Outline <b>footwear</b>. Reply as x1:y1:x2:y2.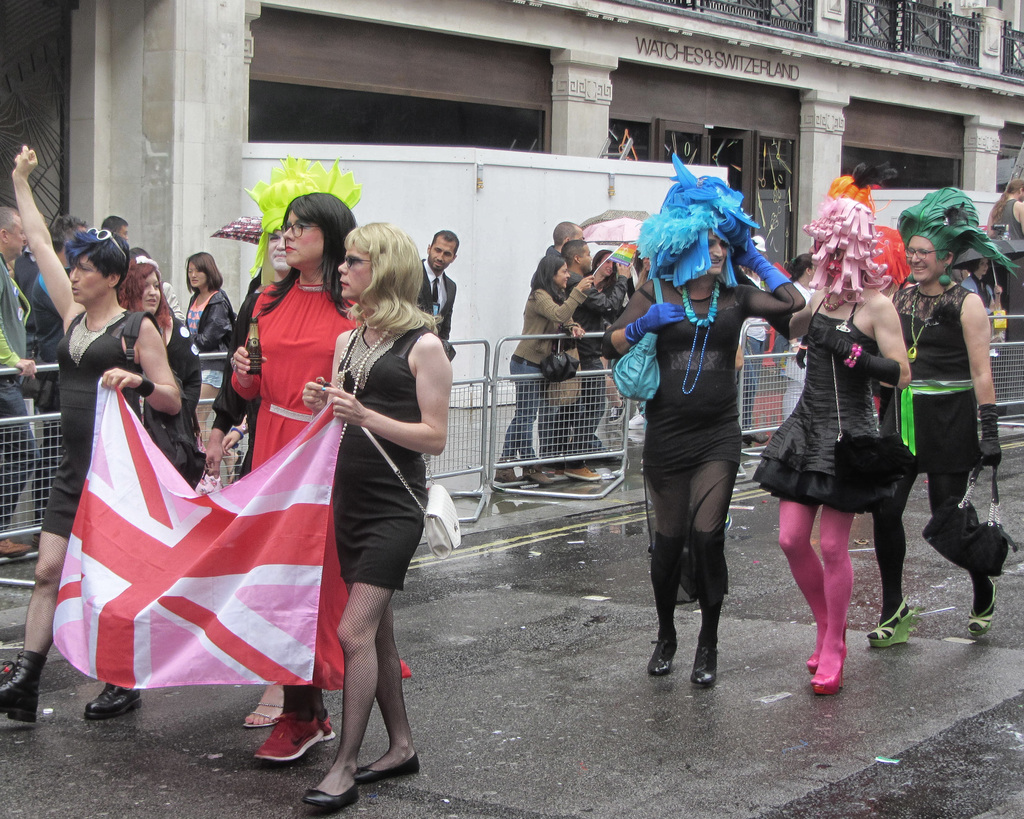
526:467:552:482.
